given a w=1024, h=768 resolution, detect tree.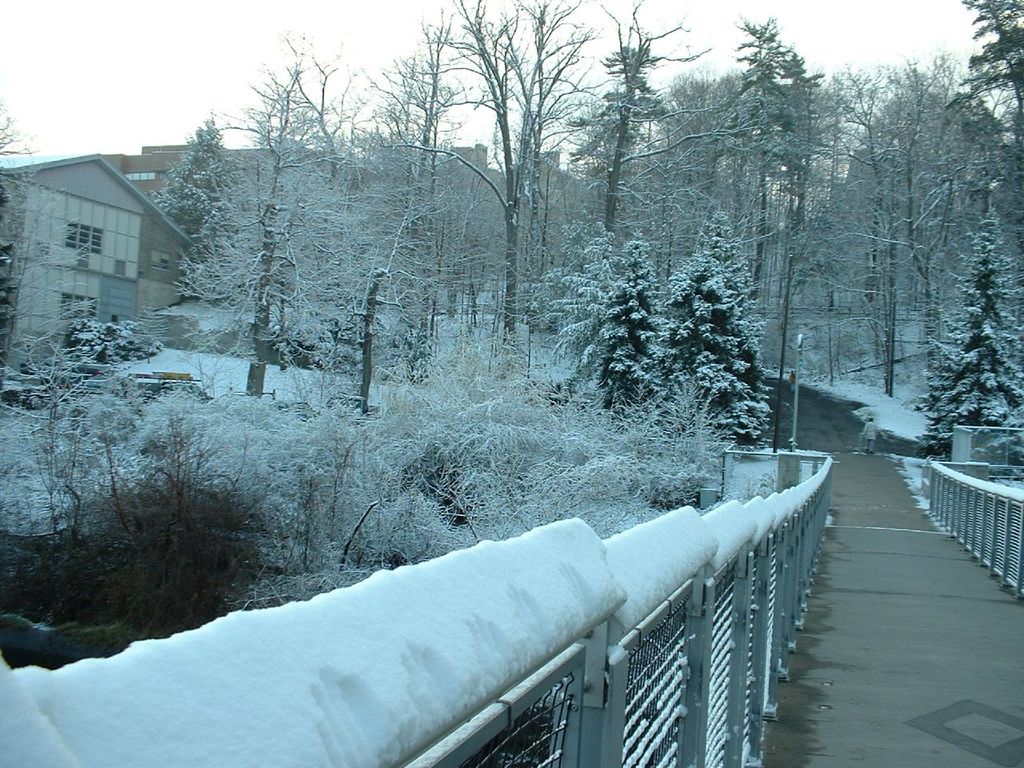
detection(574, 0, 676, 234).
